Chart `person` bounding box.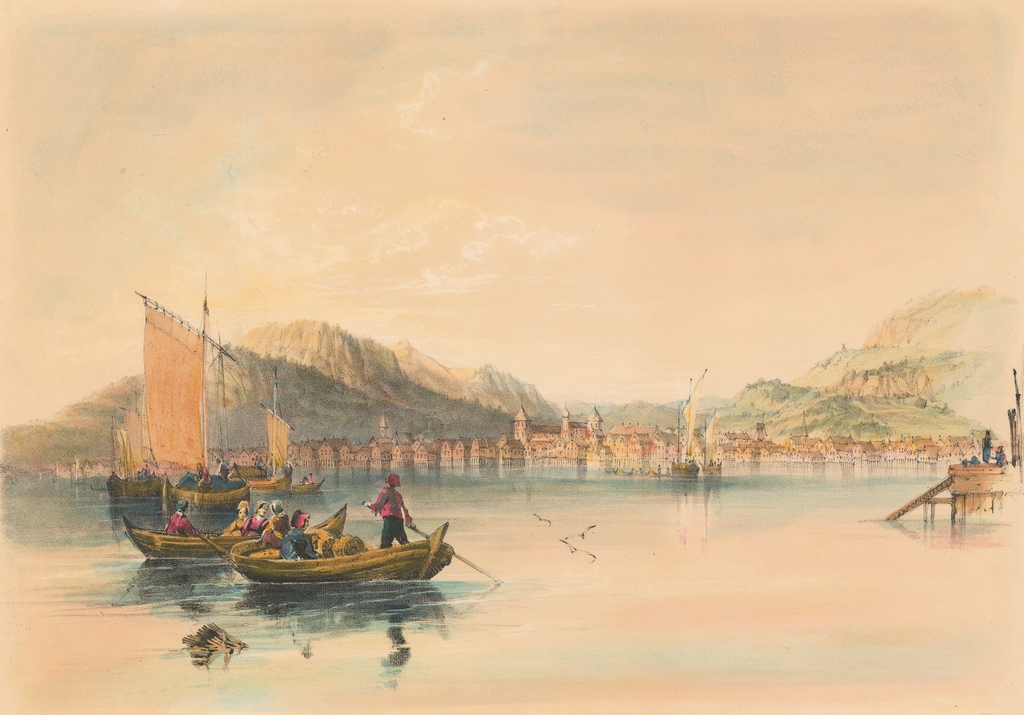
Charted: [143, 463, 150, 479].
